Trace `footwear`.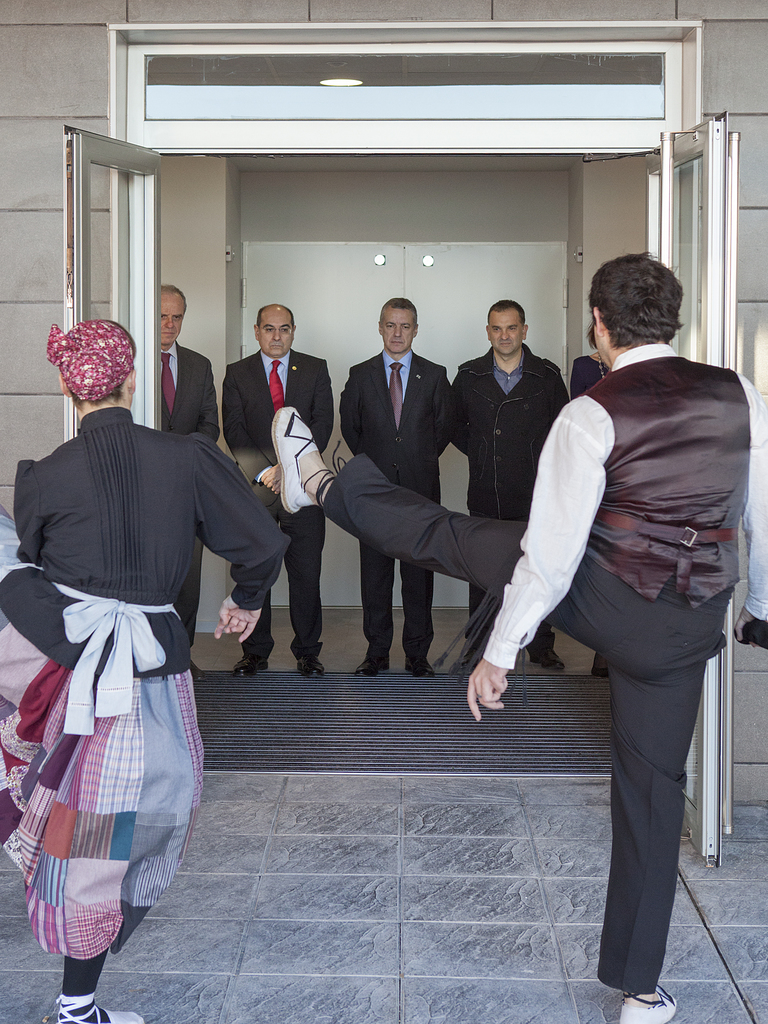
Traced to bbox(298, 655, 322, 679).
